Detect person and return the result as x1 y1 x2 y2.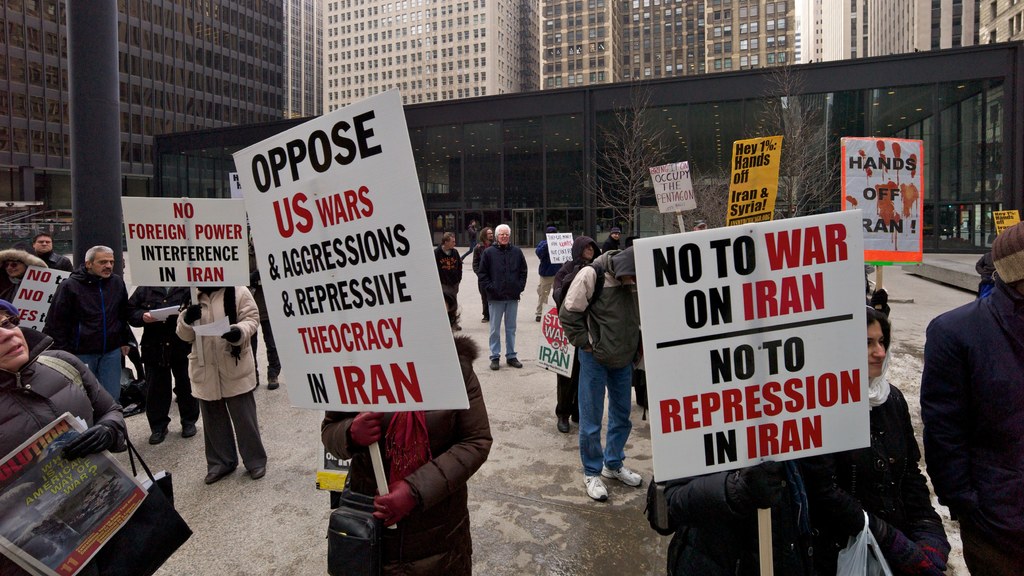
25 230 73 271.
